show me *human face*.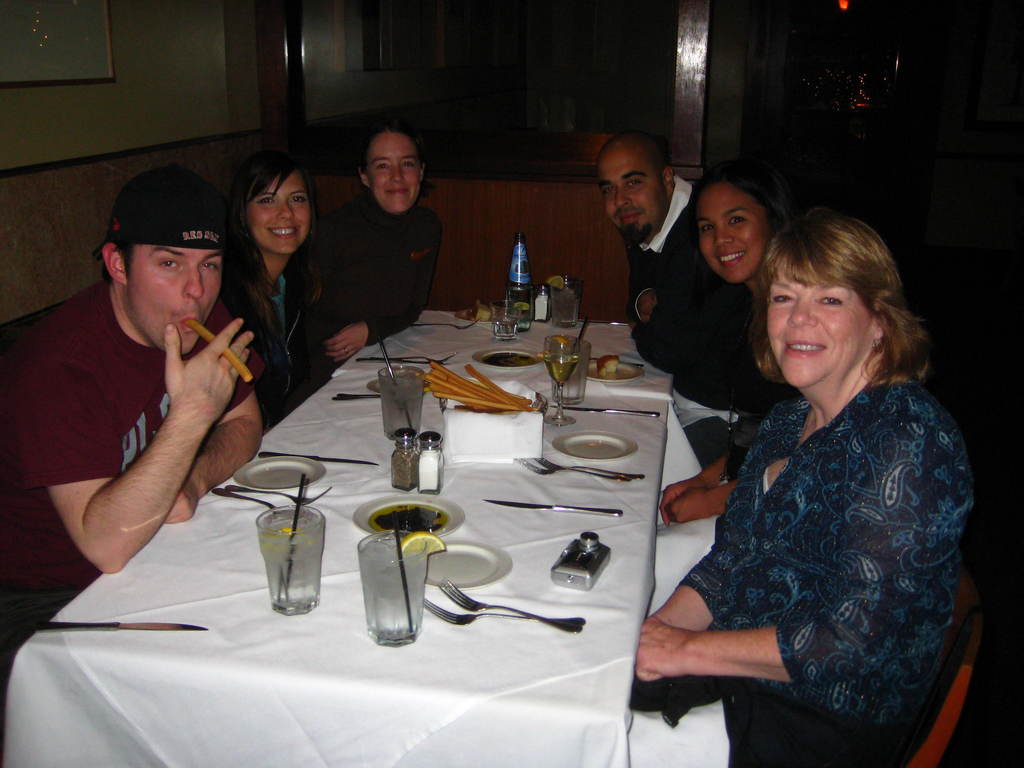
*human face* is here: box=[696, 181, 776, 282].
